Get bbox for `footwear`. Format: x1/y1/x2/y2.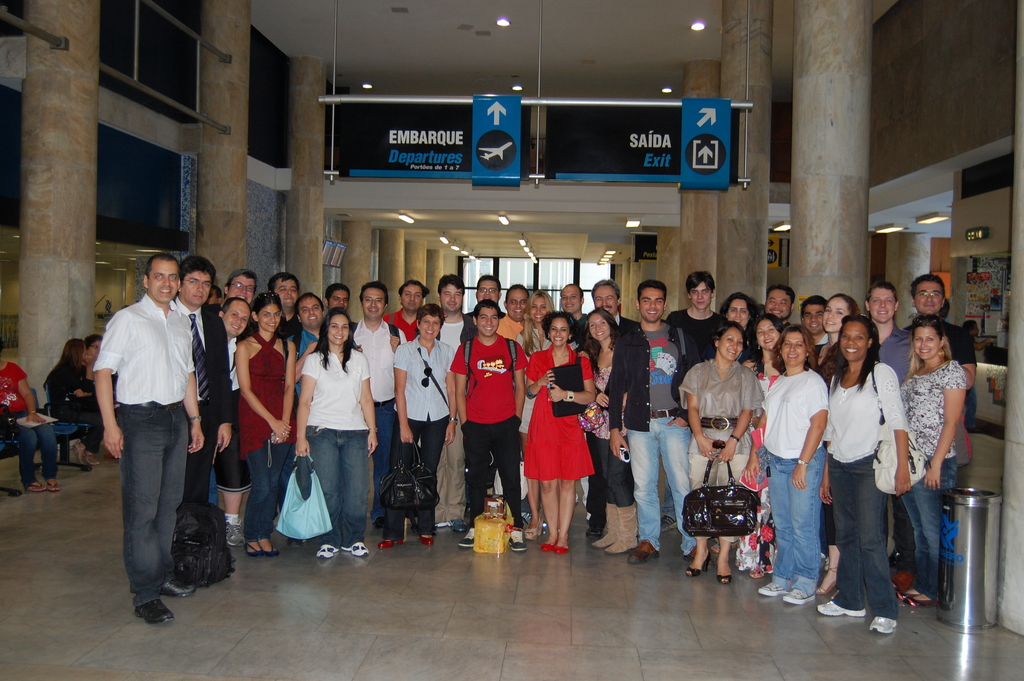
264/545/278/561.
